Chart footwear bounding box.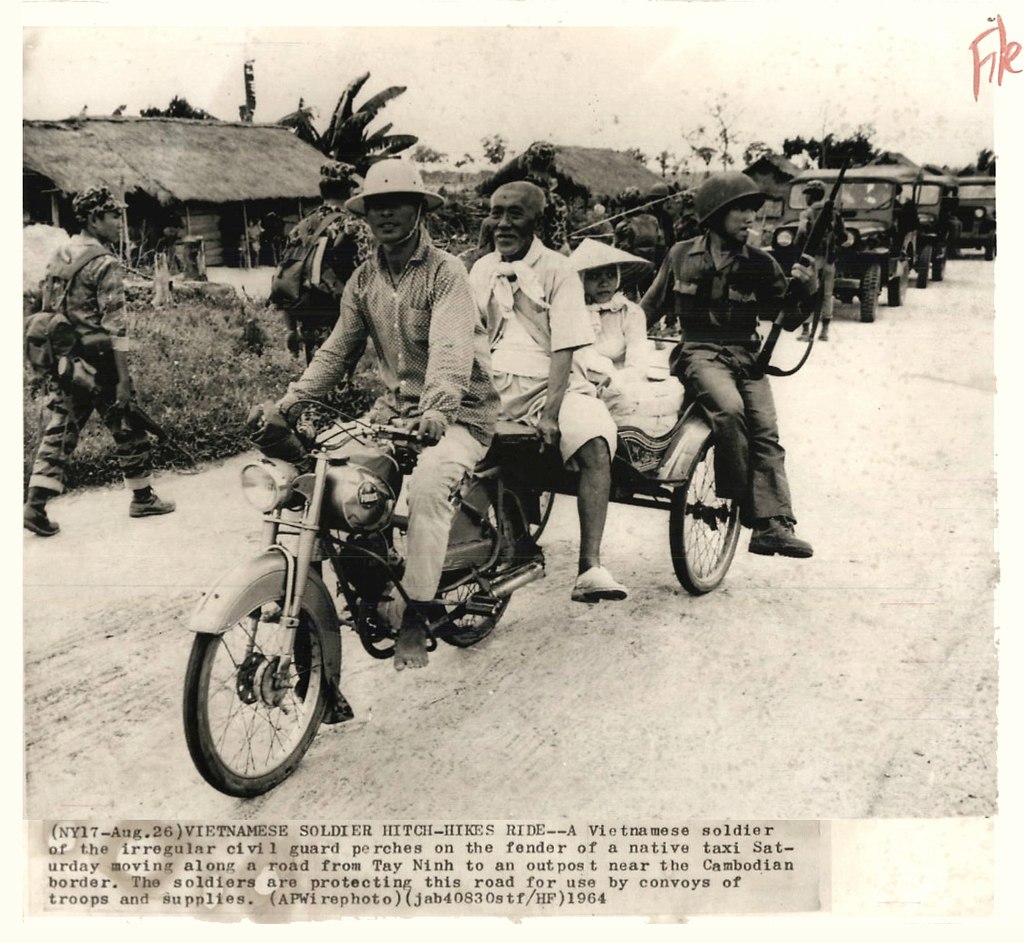
Charted: region(747, 510, 816, 557).
